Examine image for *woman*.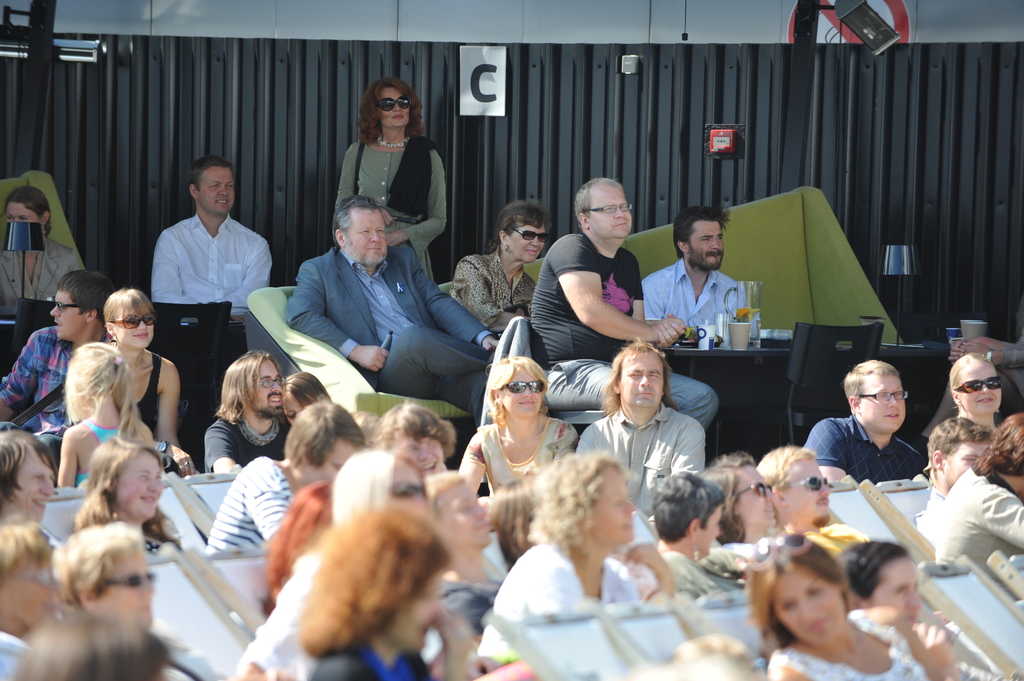
Examination result: bbox=[365, 399, 451, 488].
